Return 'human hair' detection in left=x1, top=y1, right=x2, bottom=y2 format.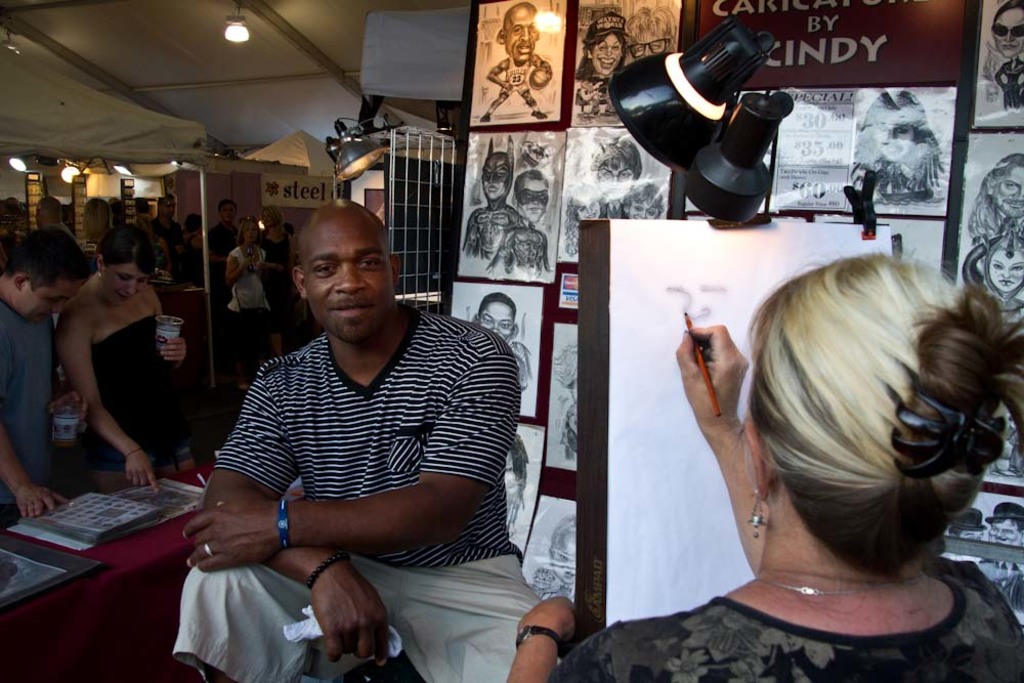
left=96, top=222, right=156, bottom=275.
